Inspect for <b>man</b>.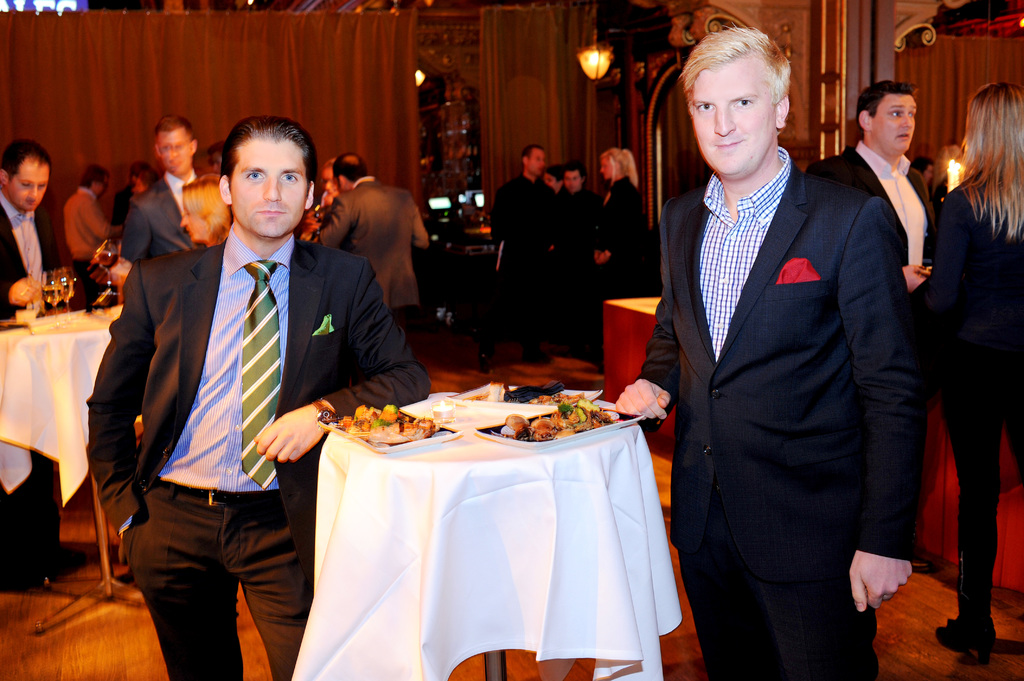
Inspection: [0,136,86,587].
